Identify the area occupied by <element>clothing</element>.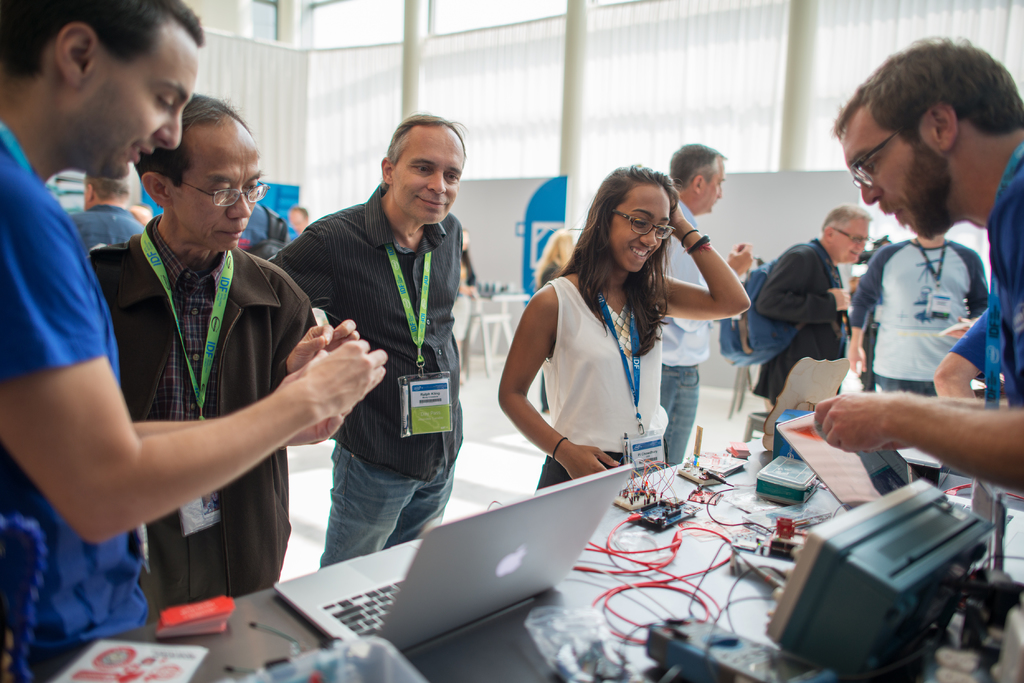
Area: bbox=[945, 142, 1023, 414].
